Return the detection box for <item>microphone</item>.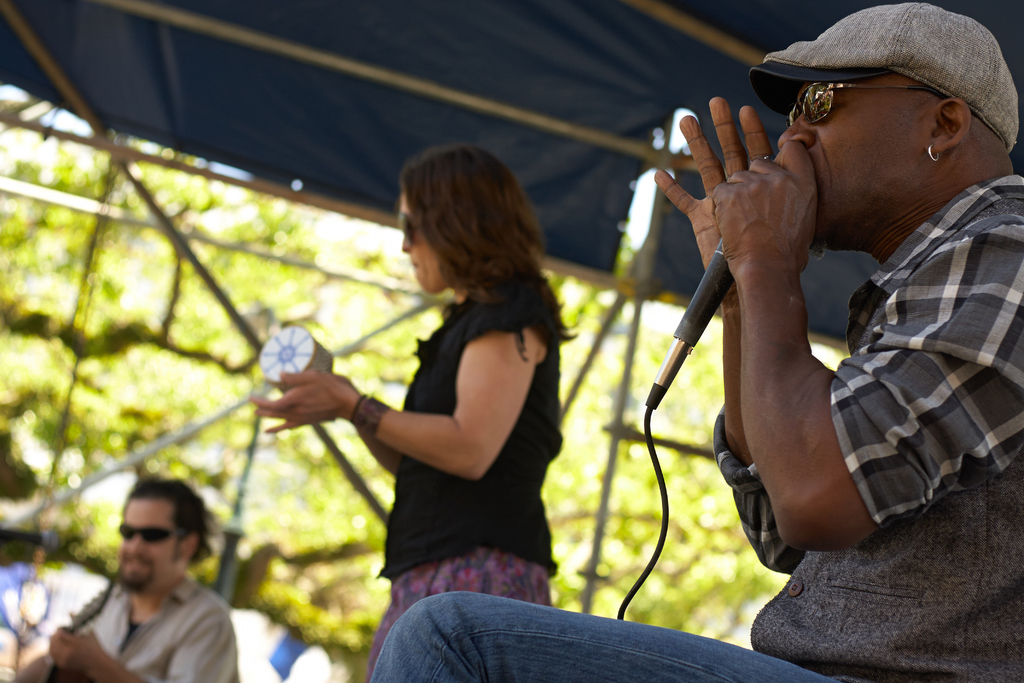
detection(113, 522, 190, 545).
